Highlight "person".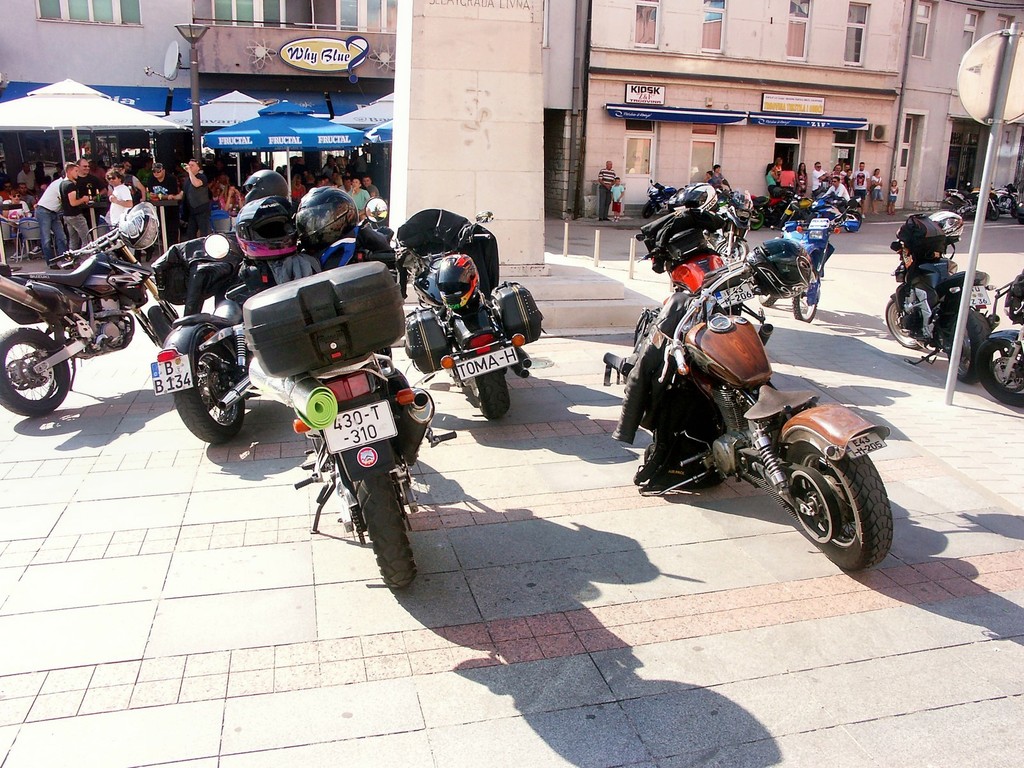
Highlighted region: <bbox>794, 161, 806, 203</bbox>.
